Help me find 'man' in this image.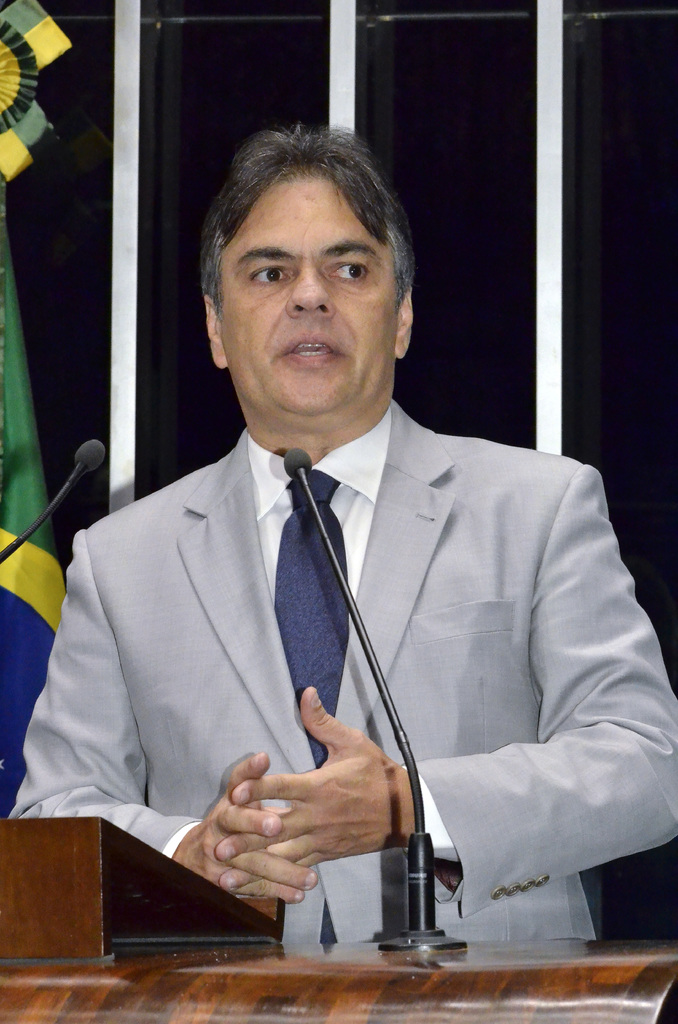
Found it: pyautogui.locateOnScreen(32, 131, 640, 929).
